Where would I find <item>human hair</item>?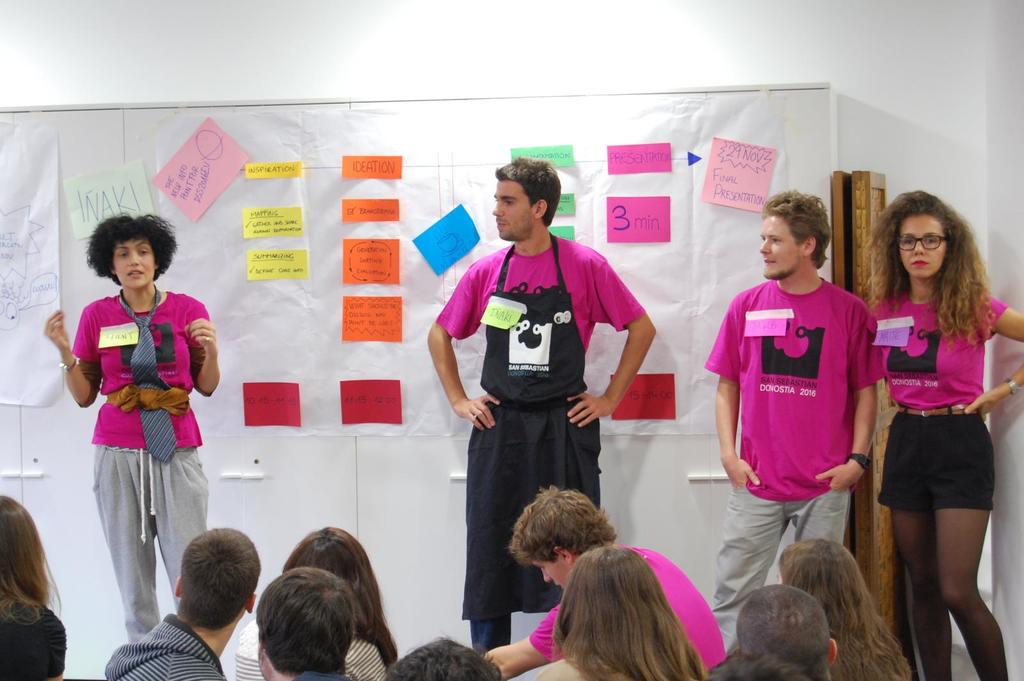
At select_region(281, 527, 401, 675).
